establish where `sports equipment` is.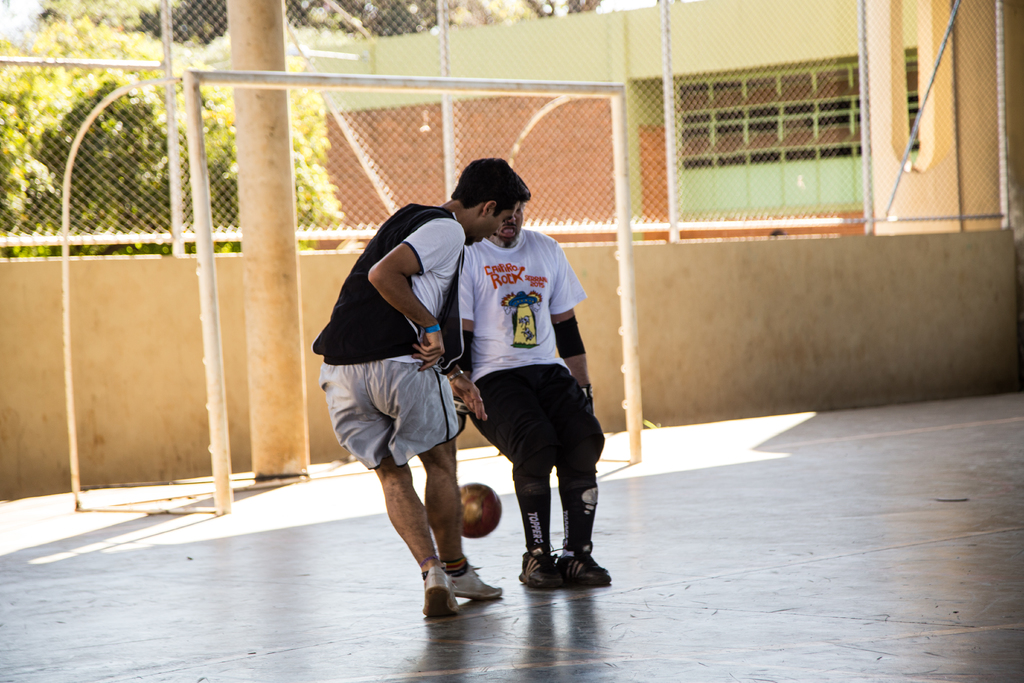
Established at select_region(459, 239, 607, 481).
